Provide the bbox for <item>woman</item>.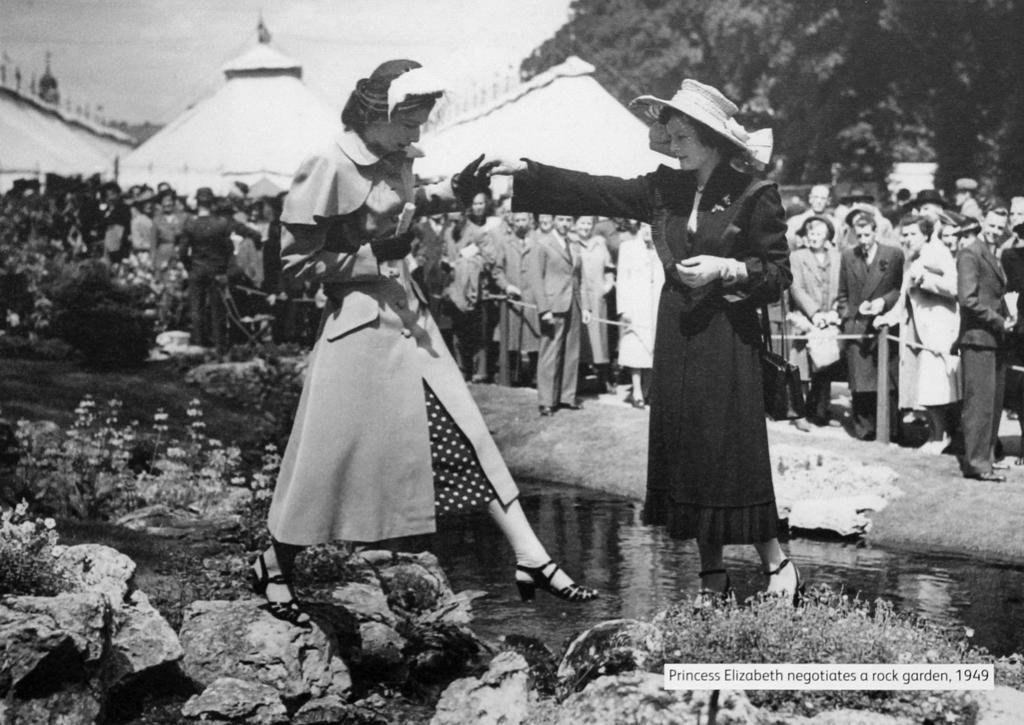
[x1=244, y1=55, x2=603, y2=628].
